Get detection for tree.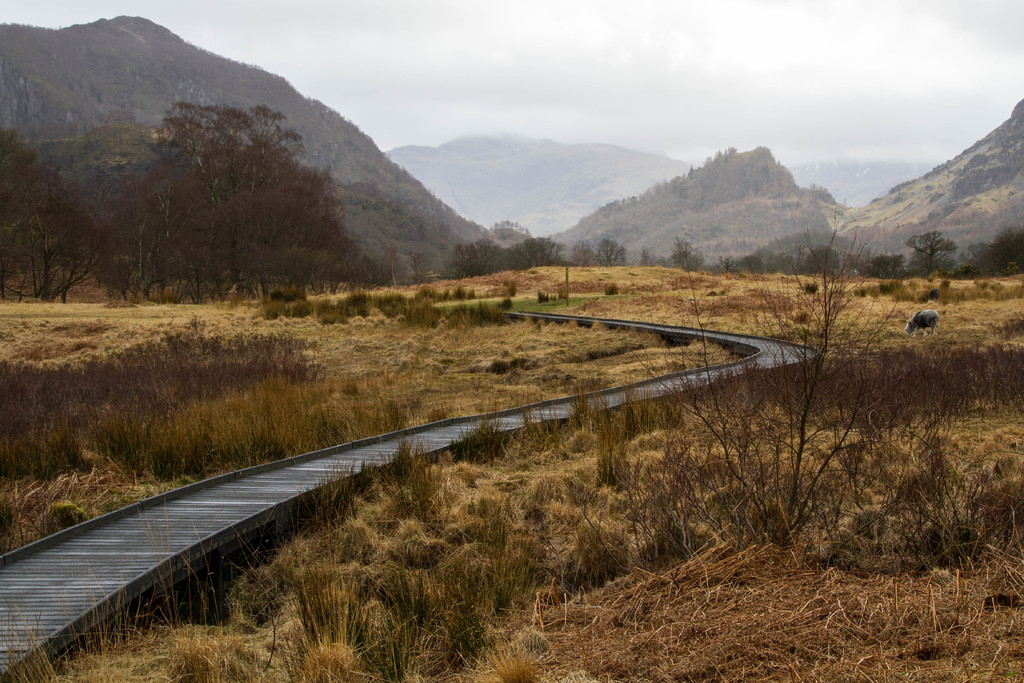
Detection: bbox=(504, 234, 568, 272).
